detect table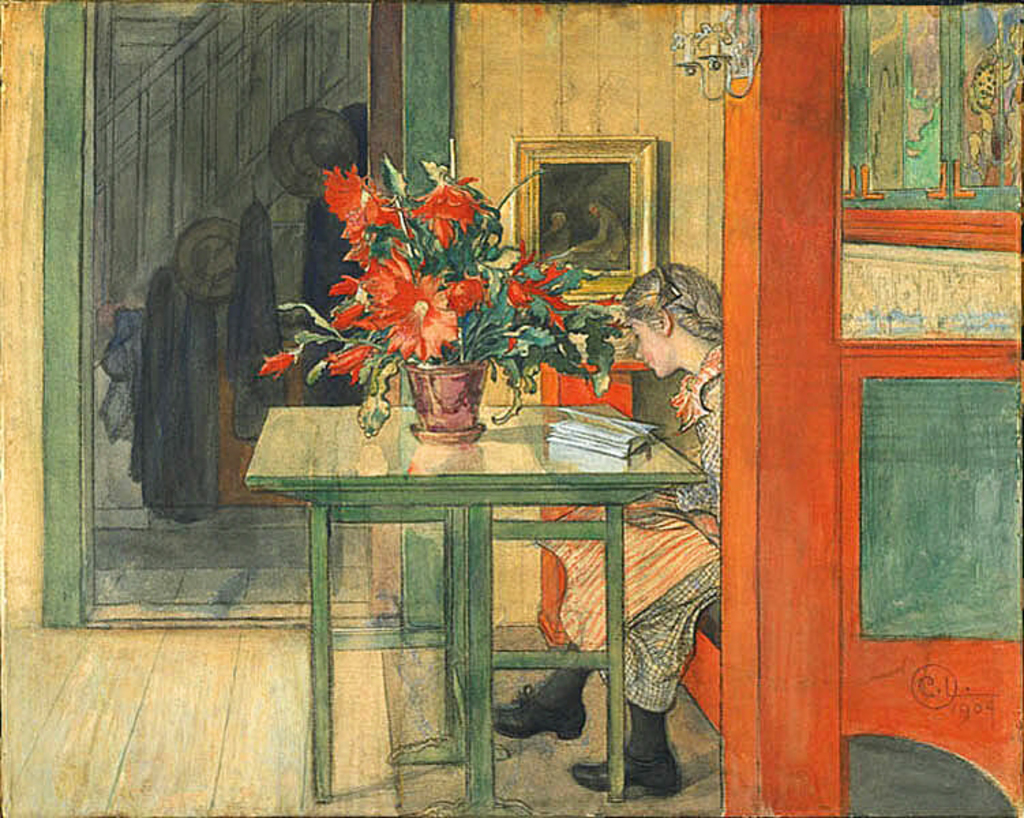
left=236, top=387, right=706, bottom=773
